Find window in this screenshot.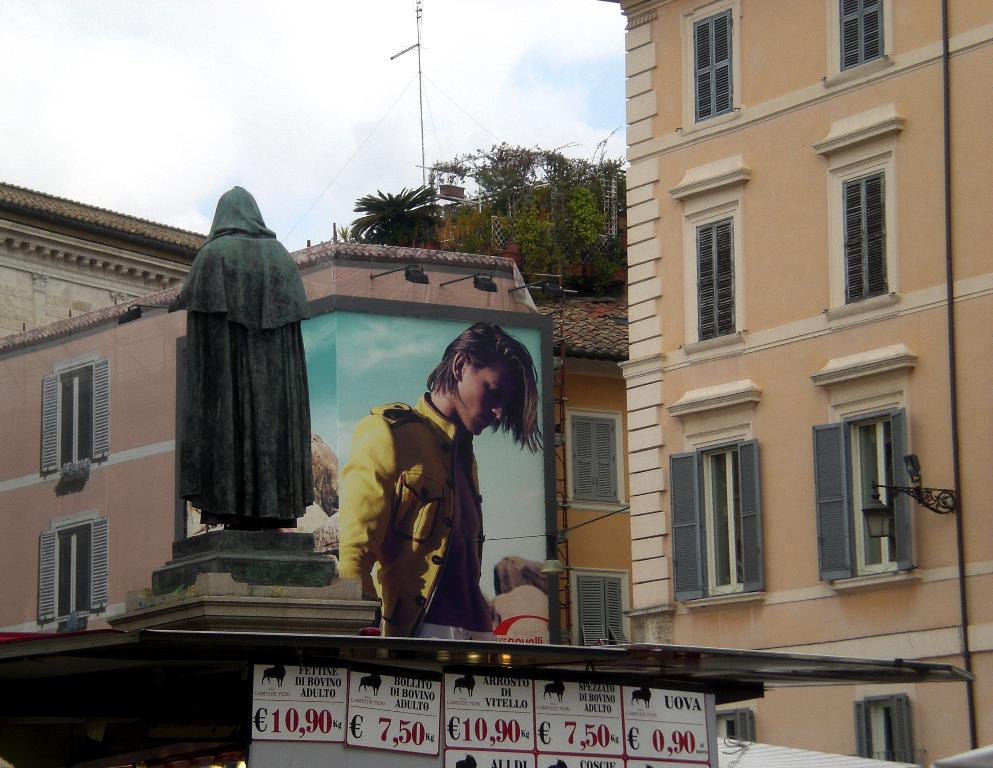
The bounding box for window is region(568, 412, 625, 505).
